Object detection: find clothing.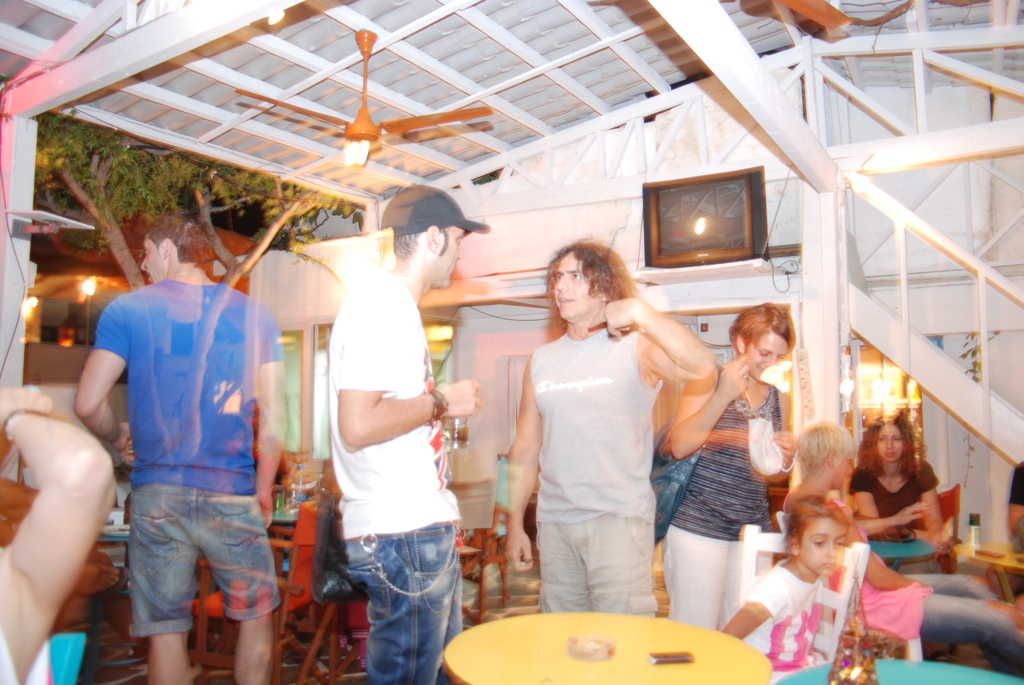
l=741, t=547, r=825, b=684.
